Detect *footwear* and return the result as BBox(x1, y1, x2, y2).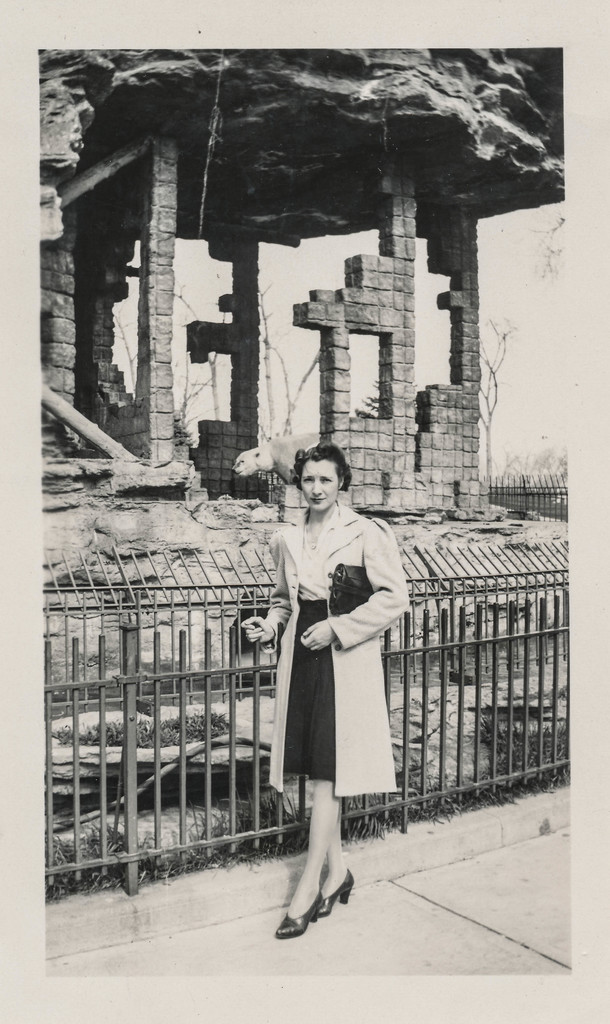
BBox(315, 868, 353, 921).
